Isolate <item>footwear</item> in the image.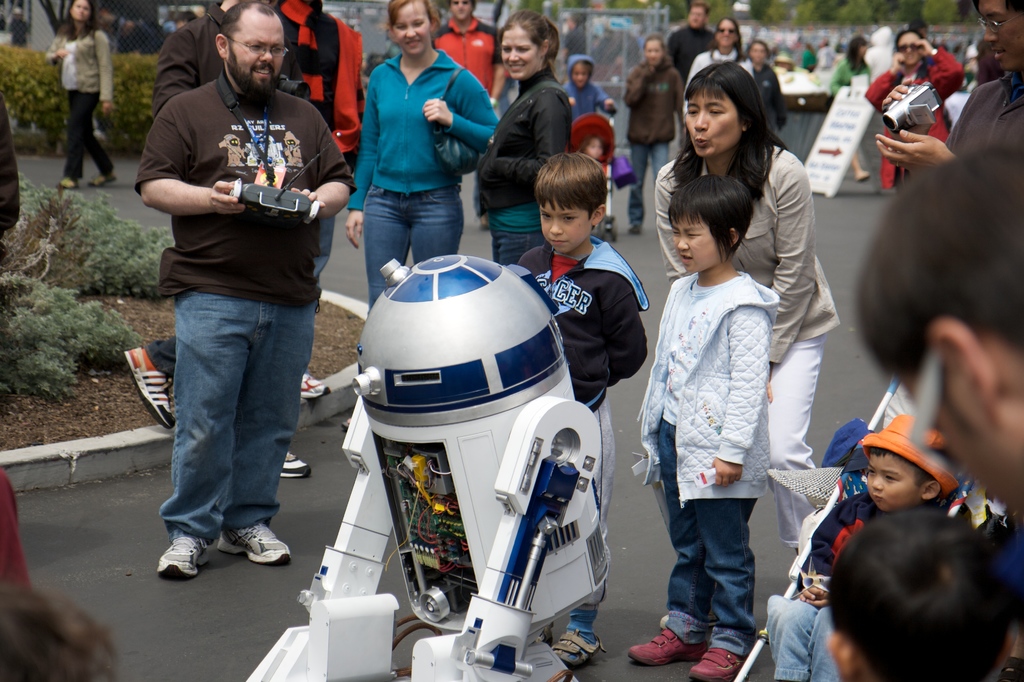
Isolated region: detection(218, 523, 291, 566).
